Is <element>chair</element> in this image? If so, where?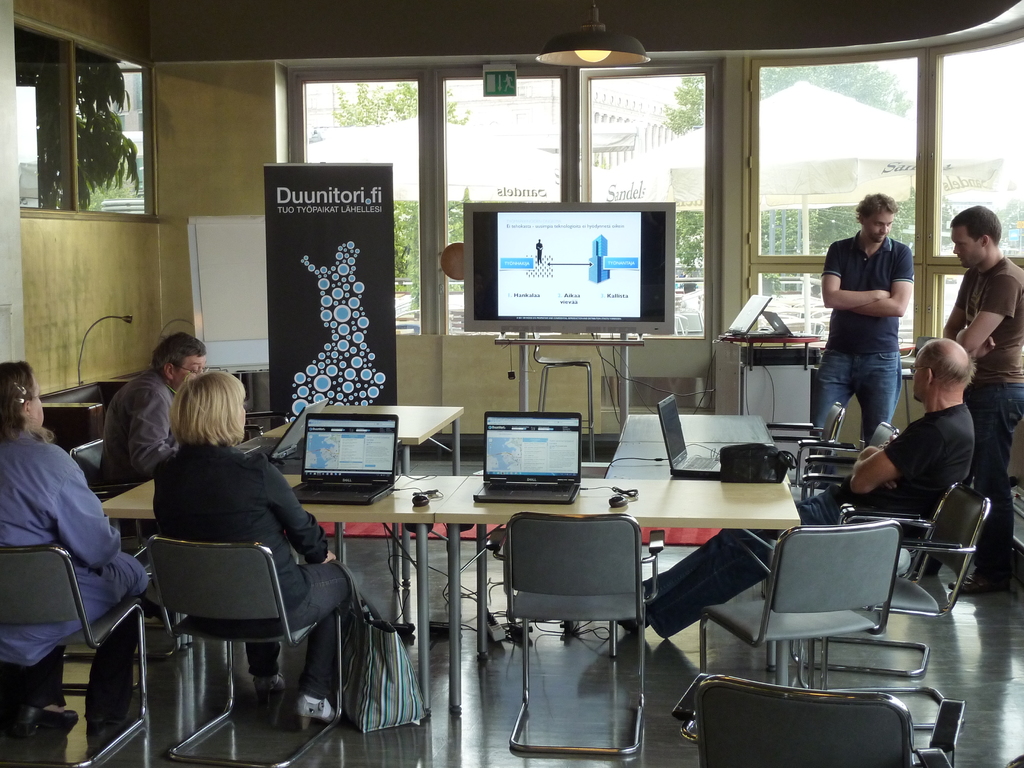
Yes, at {"left": 485, "top": 512, "right": 666, "bottom": 759}.
